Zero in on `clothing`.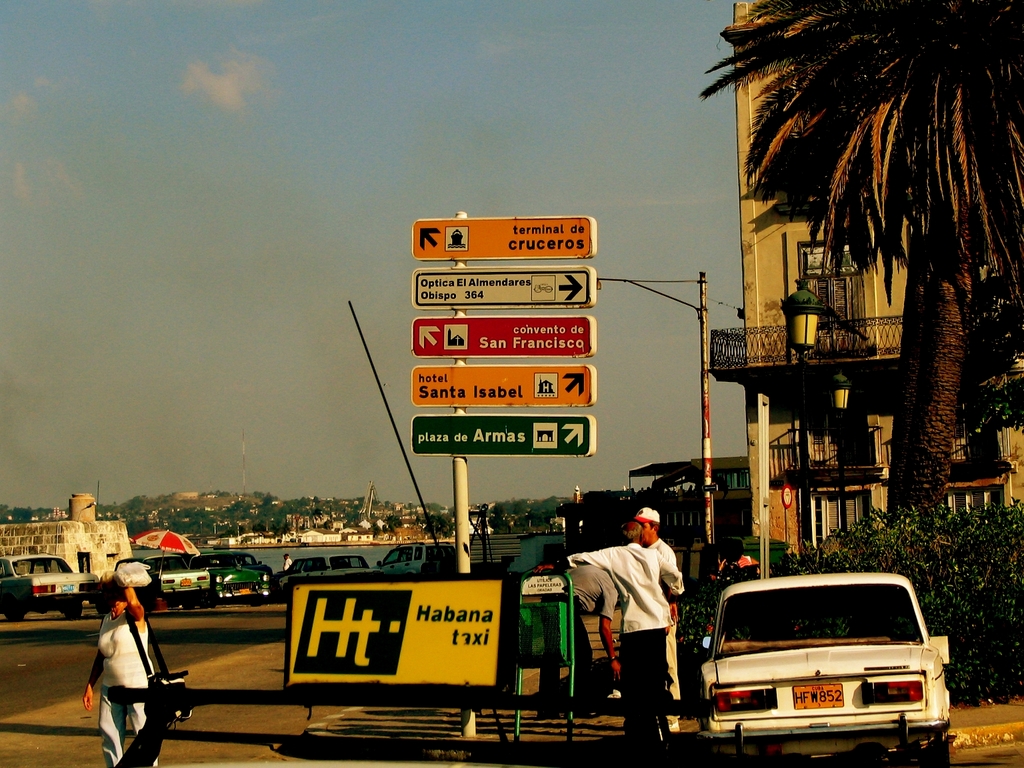
Zeroed in: 98,610,159,767.
